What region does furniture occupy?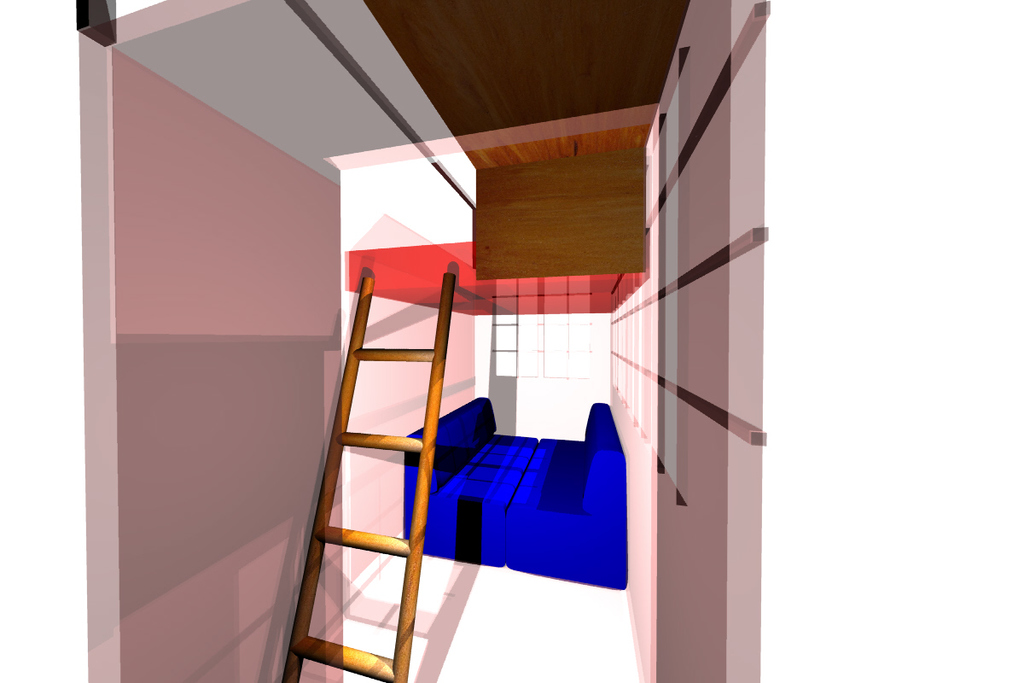
select_region(506, 399, 624, 587).
